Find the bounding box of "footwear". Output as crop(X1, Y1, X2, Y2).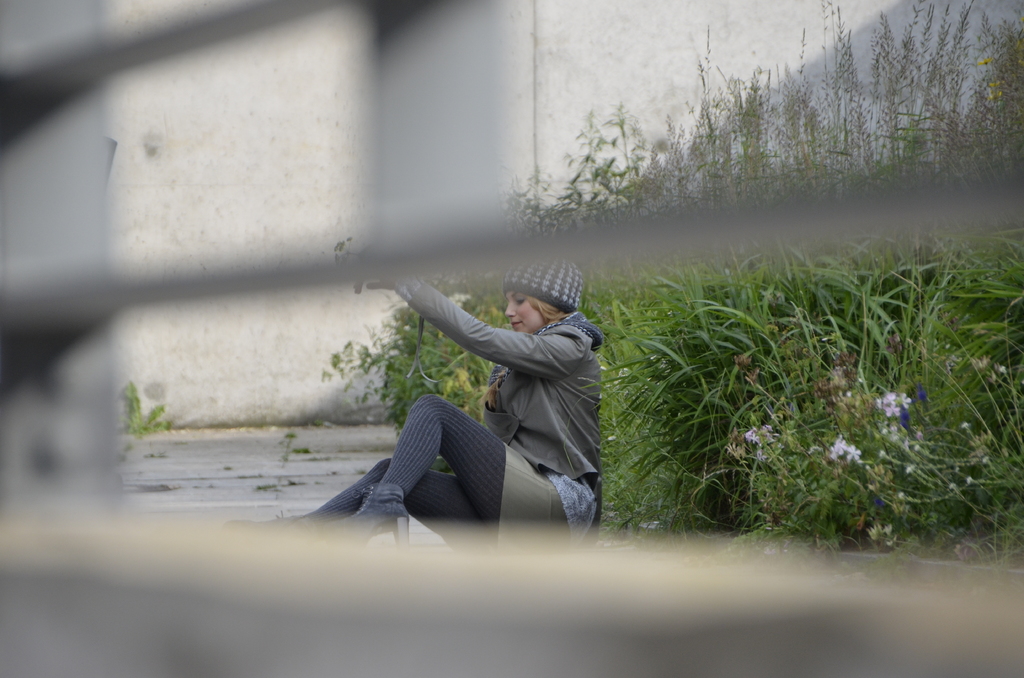
crop(330, 483, 414, 551).
